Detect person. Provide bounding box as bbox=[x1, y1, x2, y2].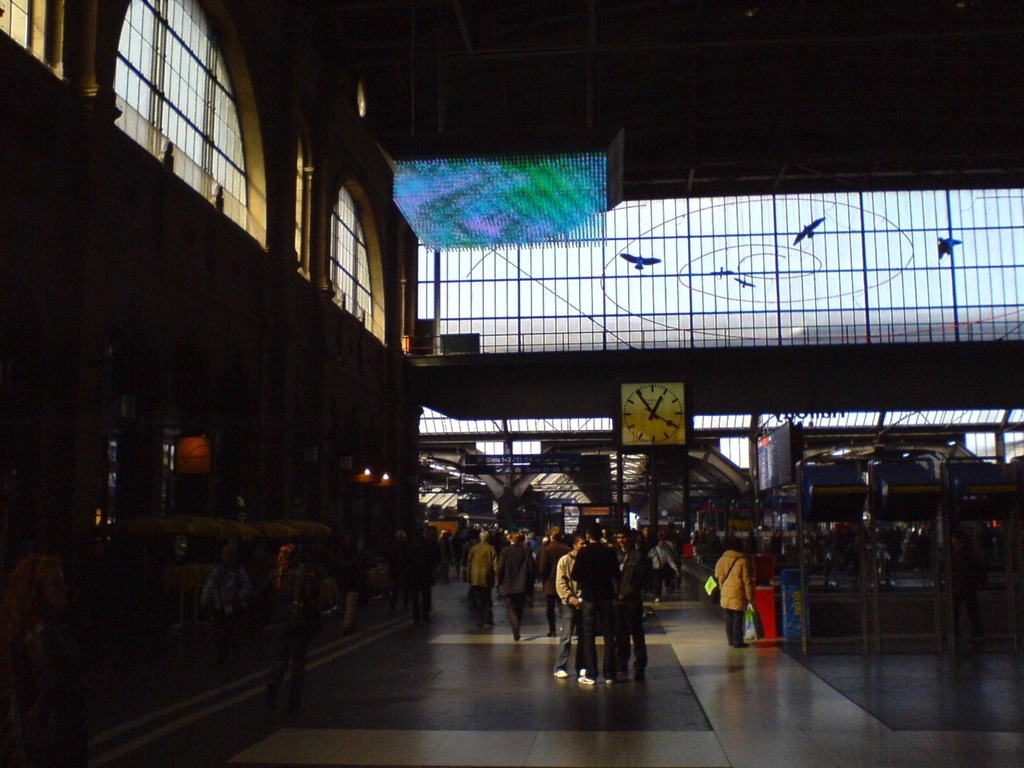
bbox=[566, 531, 644, 697].
